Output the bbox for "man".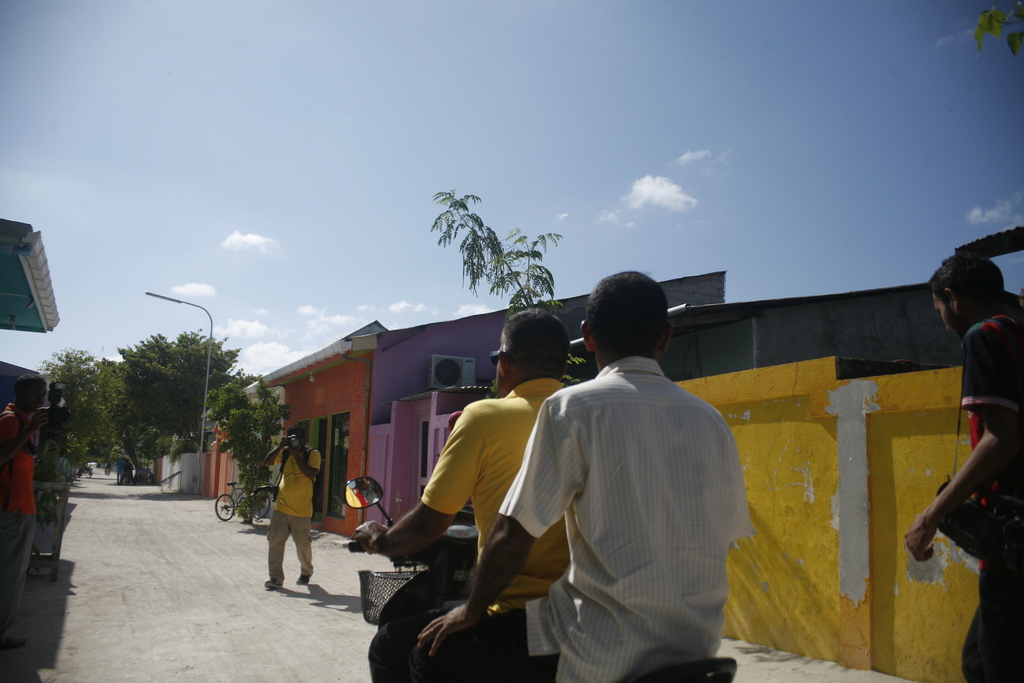
{"x1": 410, "y1": 272, "x2": 751, "y2": 679}.
